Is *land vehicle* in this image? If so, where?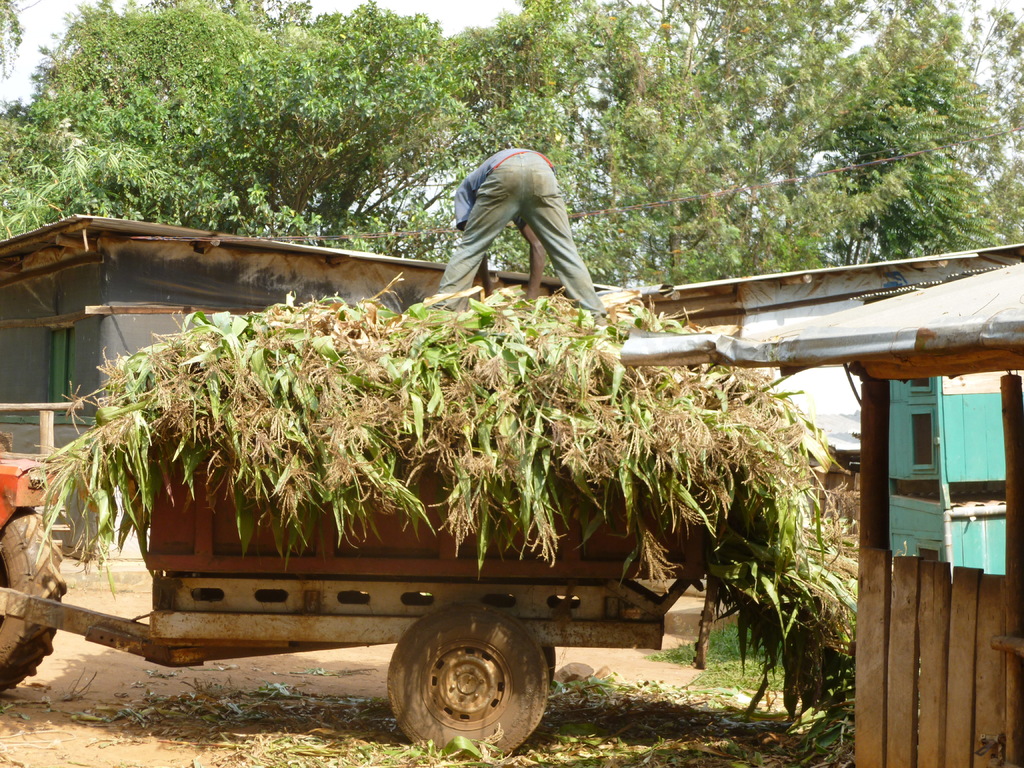
Yes, at x1=35 y1=267 x2=810 y2=680.
